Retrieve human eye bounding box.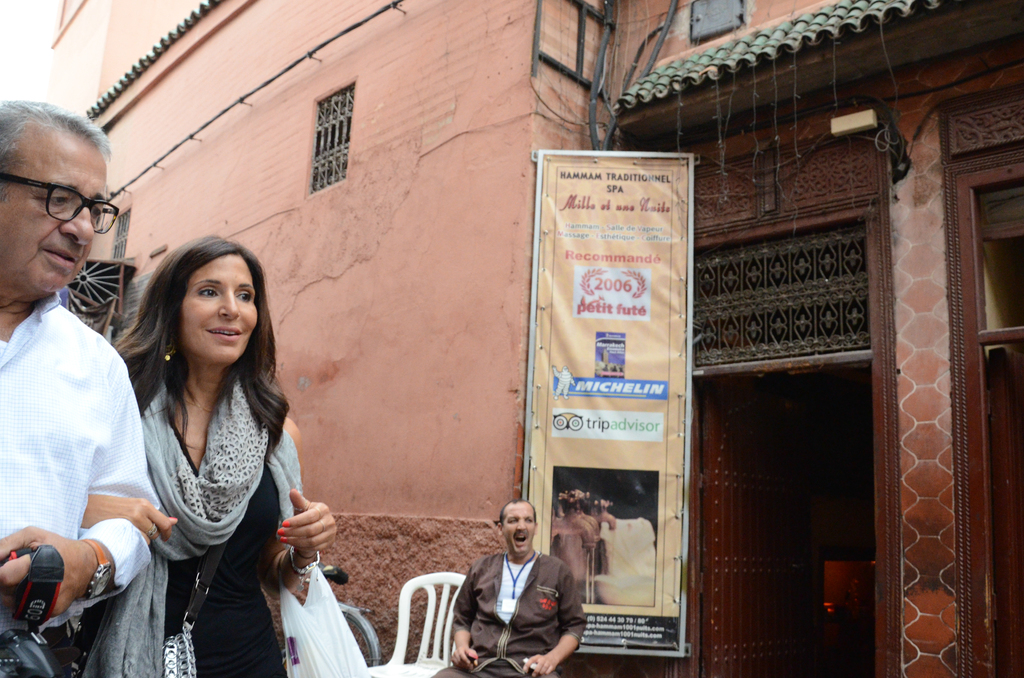
Bounding box: detection(234, 287, 254, 305).
